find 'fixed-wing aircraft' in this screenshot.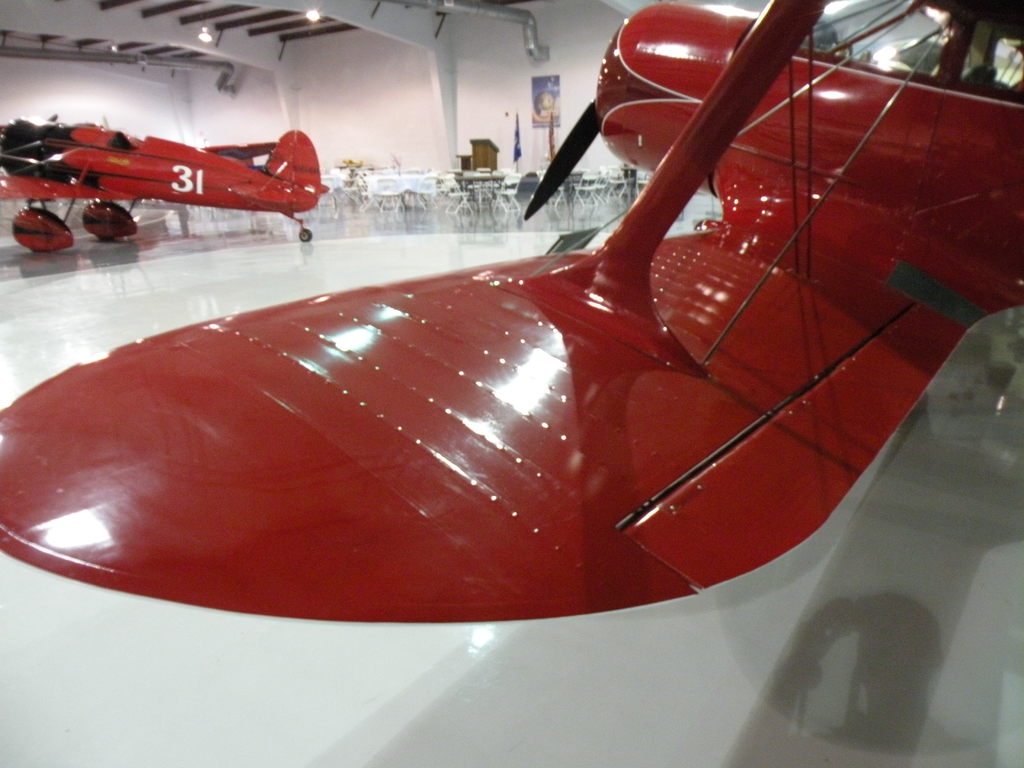
The bounding box for 'fixed-wing aircraft' is BBox(1, 0, 1022, 767).
